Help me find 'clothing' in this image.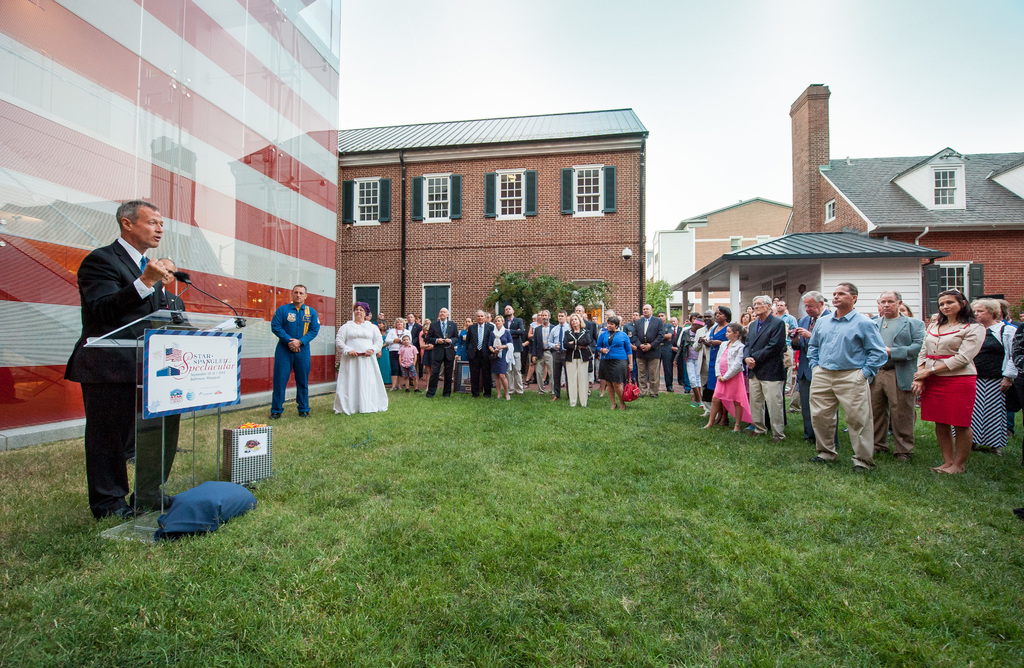
Found it: region(326, 309, 386, 421).
